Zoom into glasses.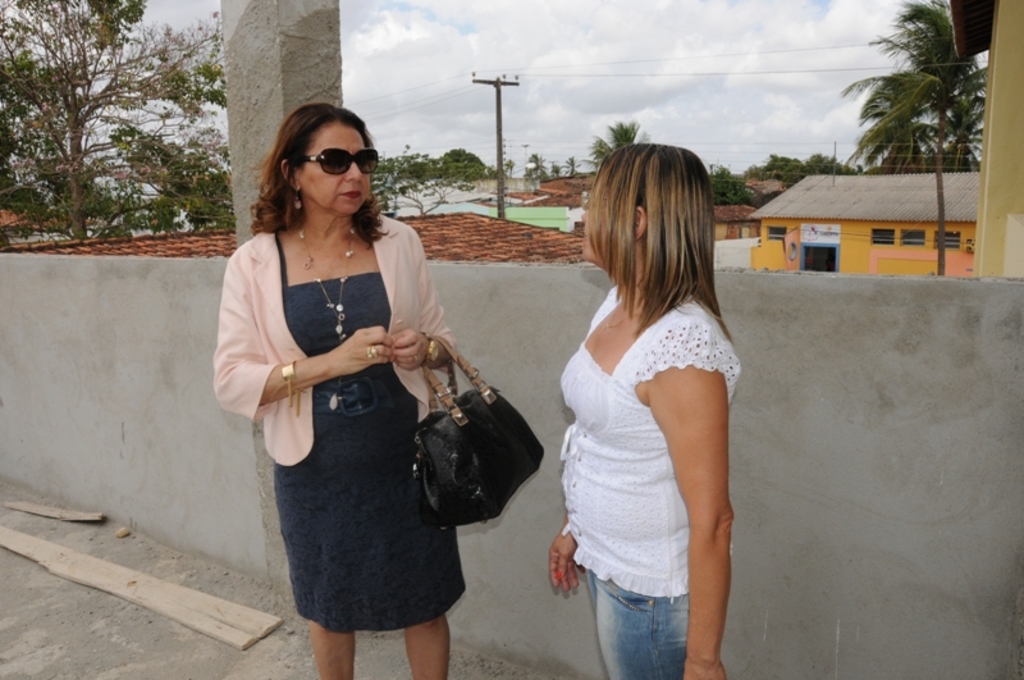
Zoom target: box(274, 138, 376, 187).
